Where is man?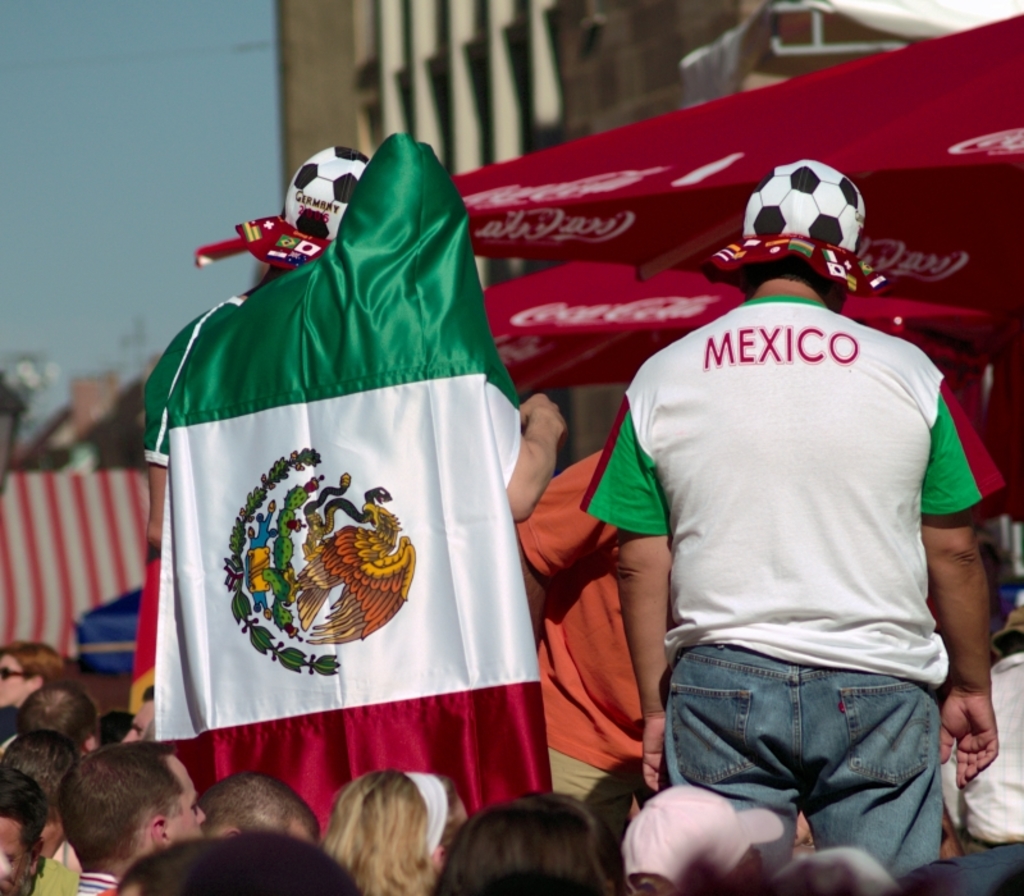
box=[17, 686, 91, 756].
